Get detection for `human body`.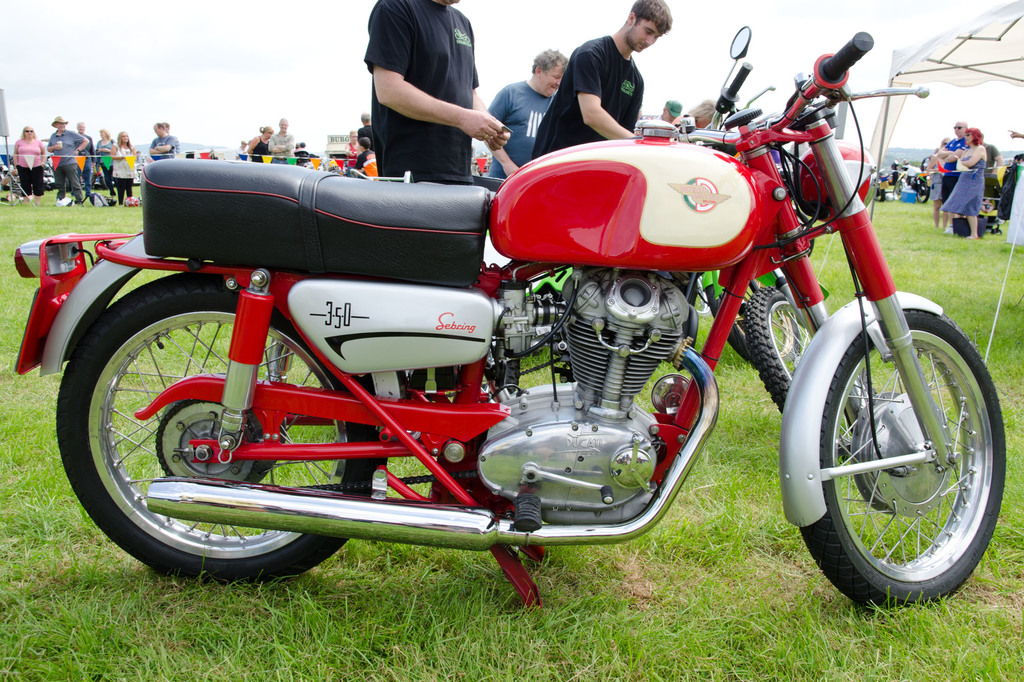
Detection: 247/123/271/166.
